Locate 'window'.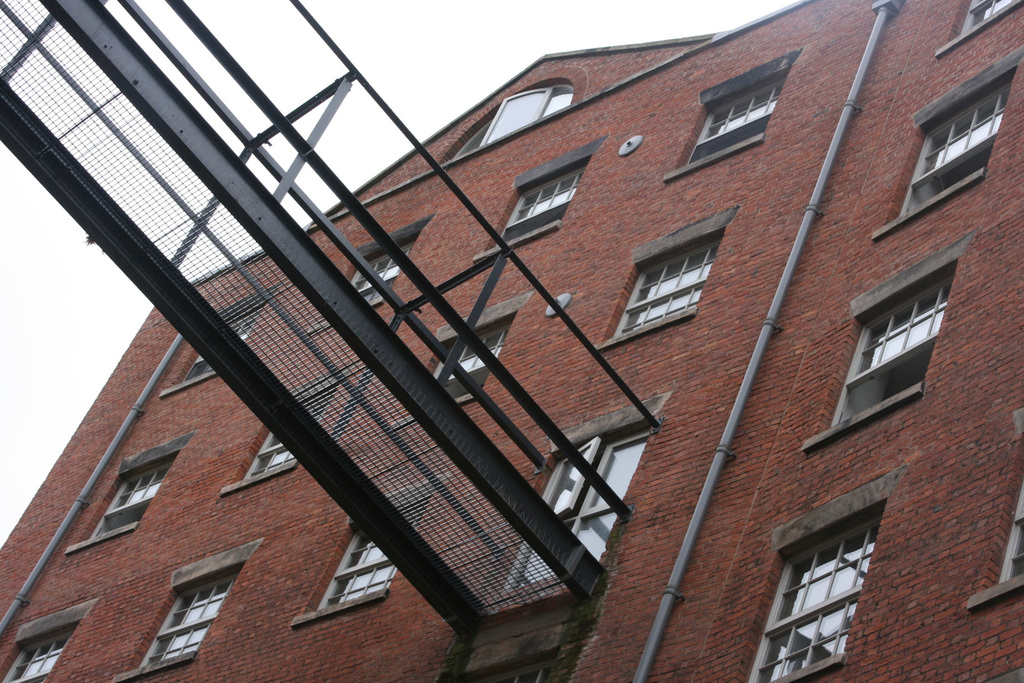
Bounding box: (x1=771, y1=486, x2=885, y2=670).
